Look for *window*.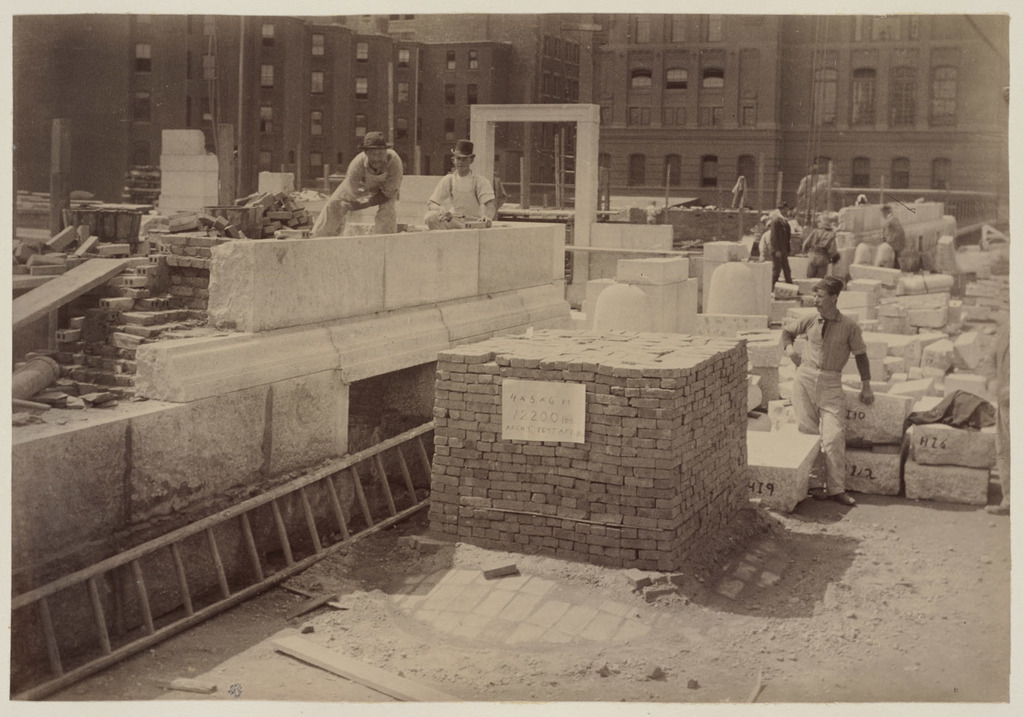
Found: pyautogui.locateOnScreen(662, 156, 679, 183).
